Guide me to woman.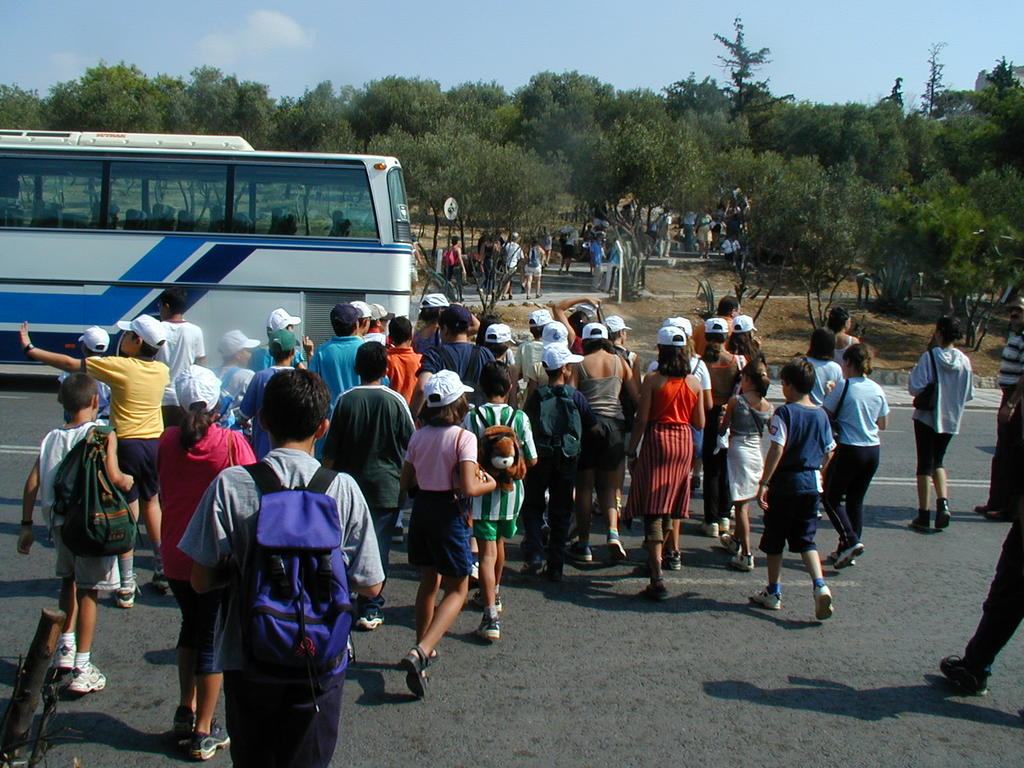
Guidance: pyautogui.locateOnScreen(395, 372, 505, 696).
